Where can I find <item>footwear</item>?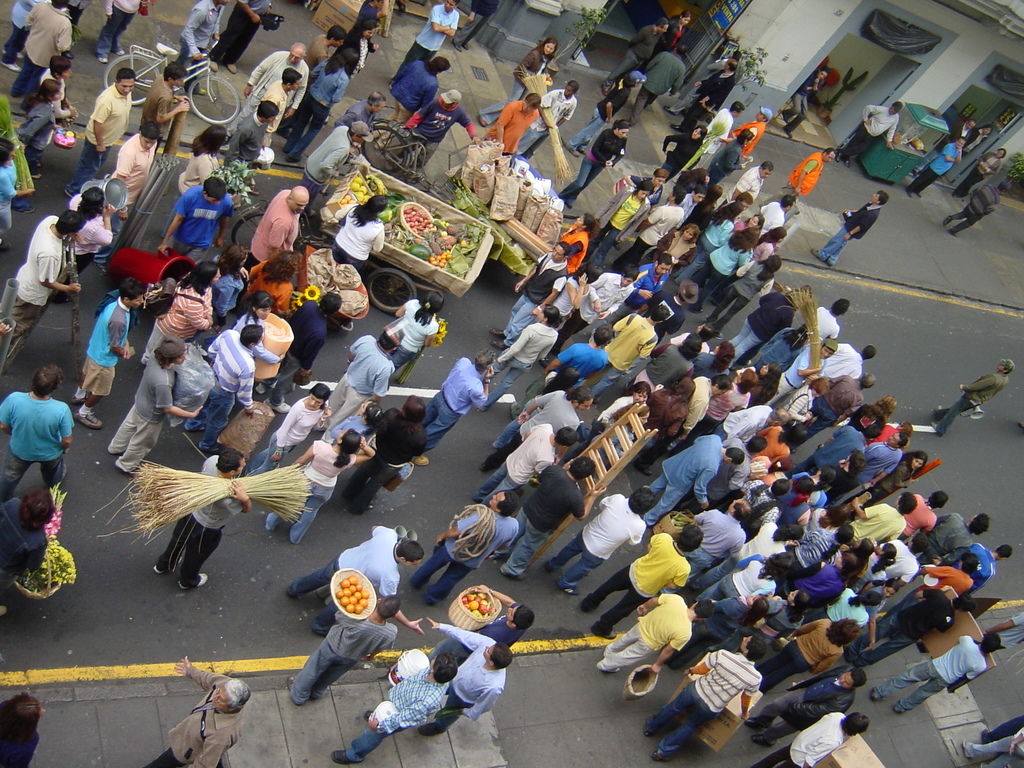
You can find it at [left=644, top=712, right=657, bottom=741].
